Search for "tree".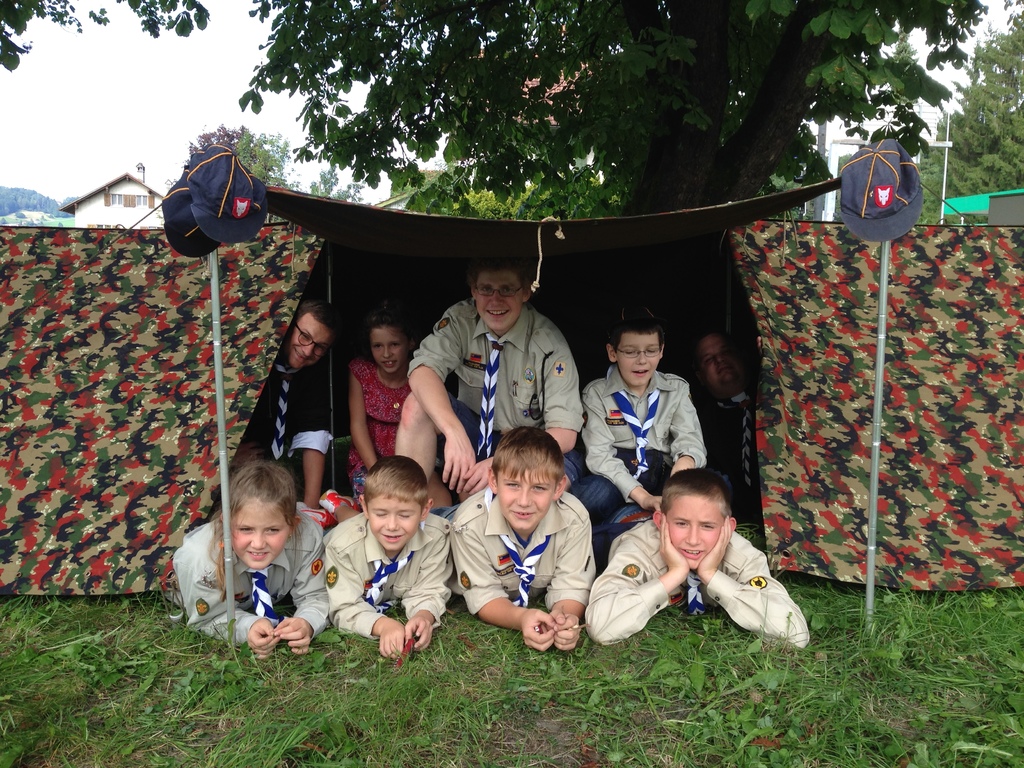
Found at 232/0/984/260.
